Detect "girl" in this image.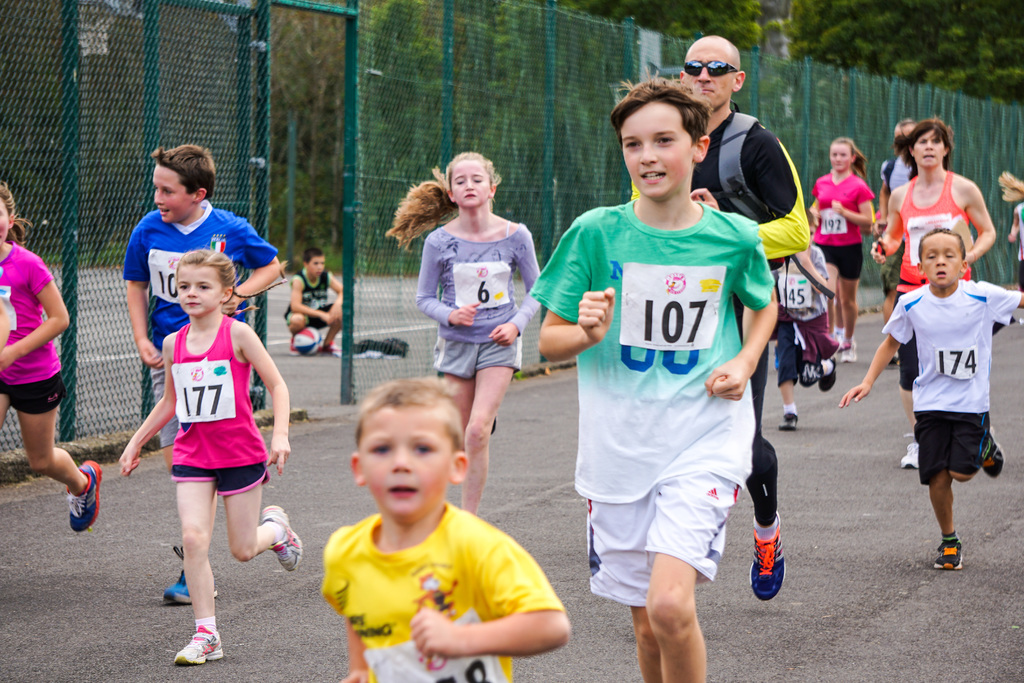
Detection: [115,236,303,666].
